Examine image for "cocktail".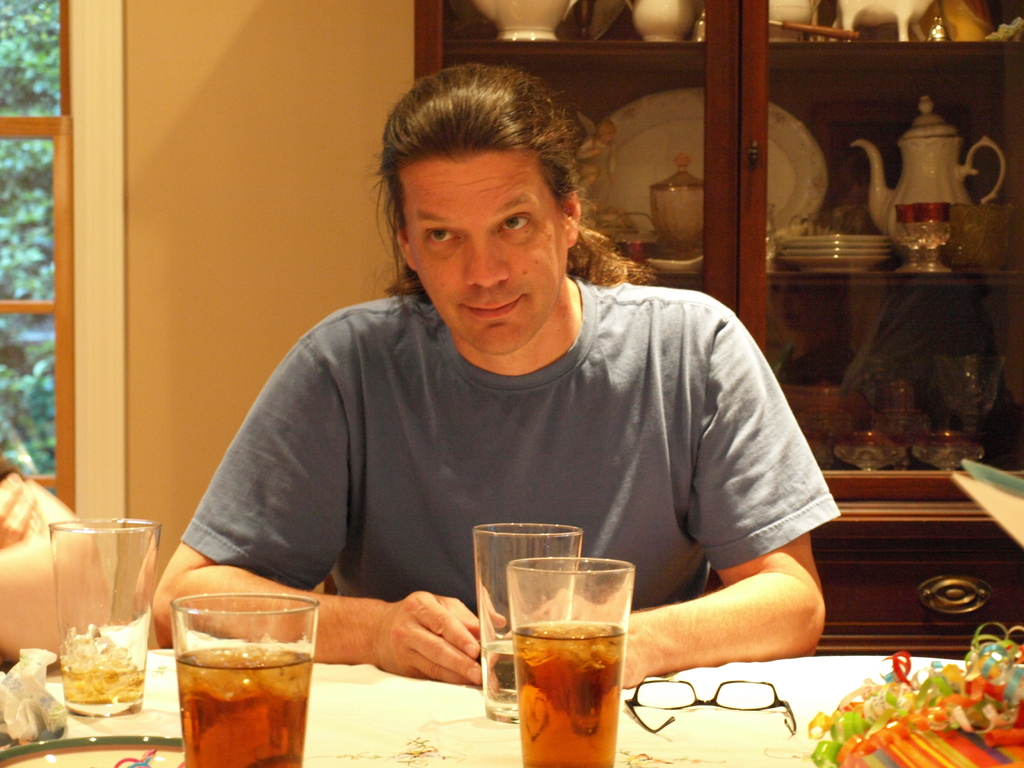
Examination result: [left=166, top=587, right=311, bottom=767].
